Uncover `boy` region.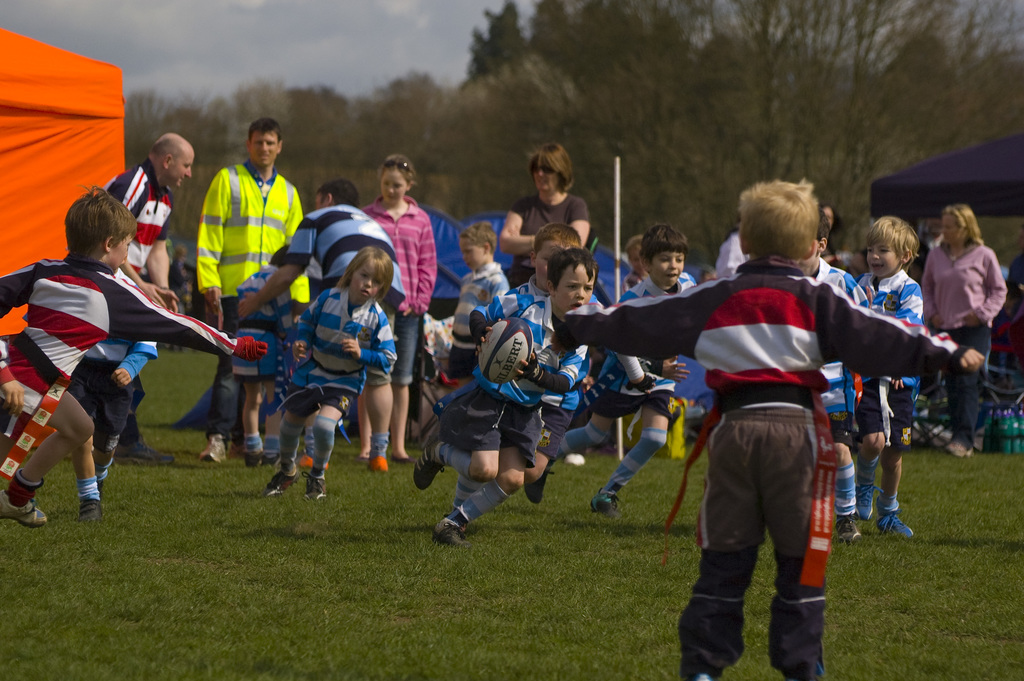
Uncovered: [x1=227, y1=243, x2=314, y2=466].
